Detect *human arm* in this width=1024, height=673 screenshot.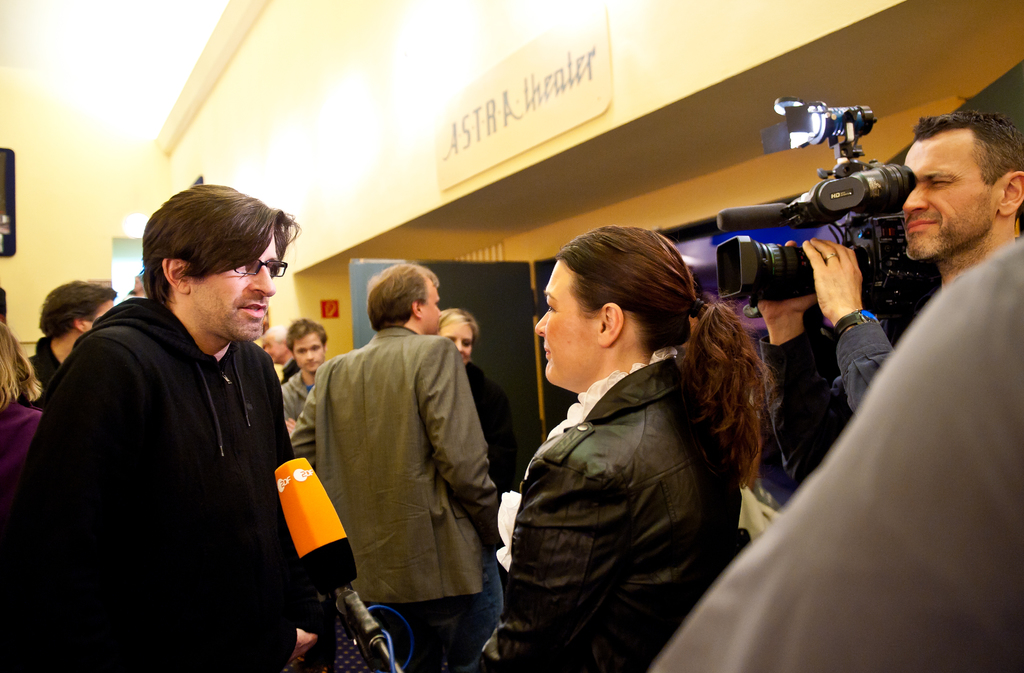
Detection: l=406, t=332, r=500, b=551.
